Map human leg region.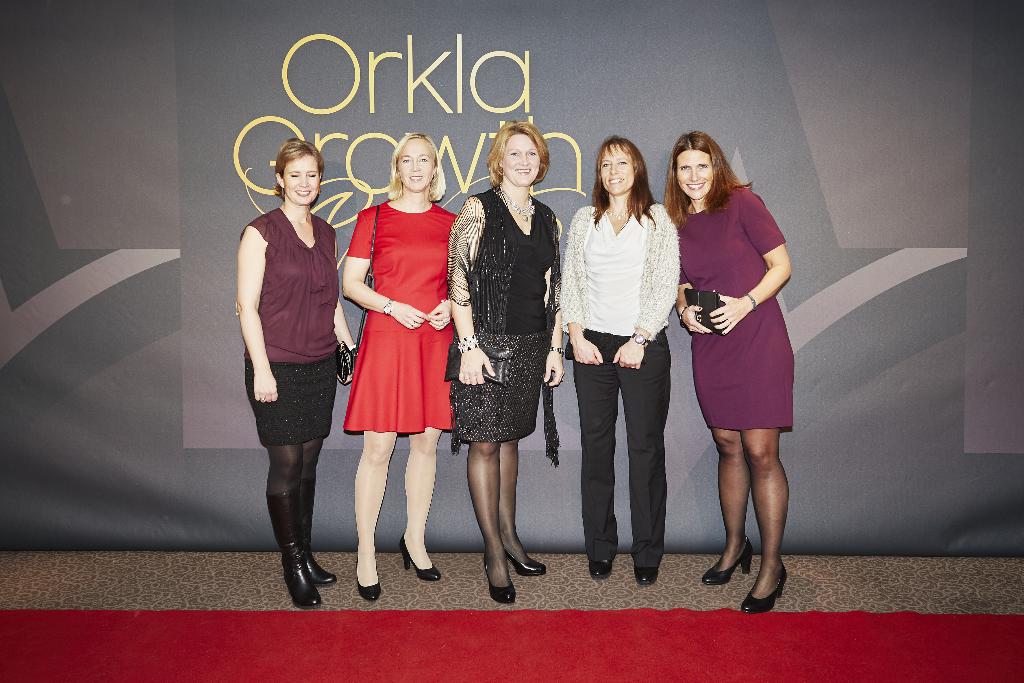
Mapped to x1=451 y1=334 x2=507 y2=607.
